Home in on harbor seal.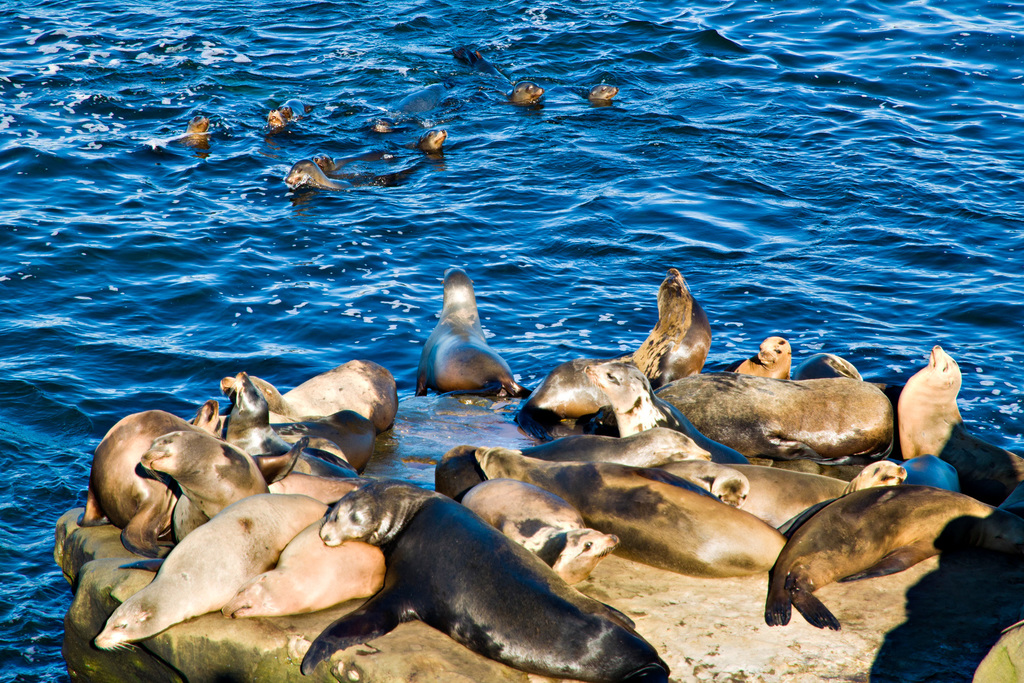
Homed in at <box>310,147,386,174</box>.
